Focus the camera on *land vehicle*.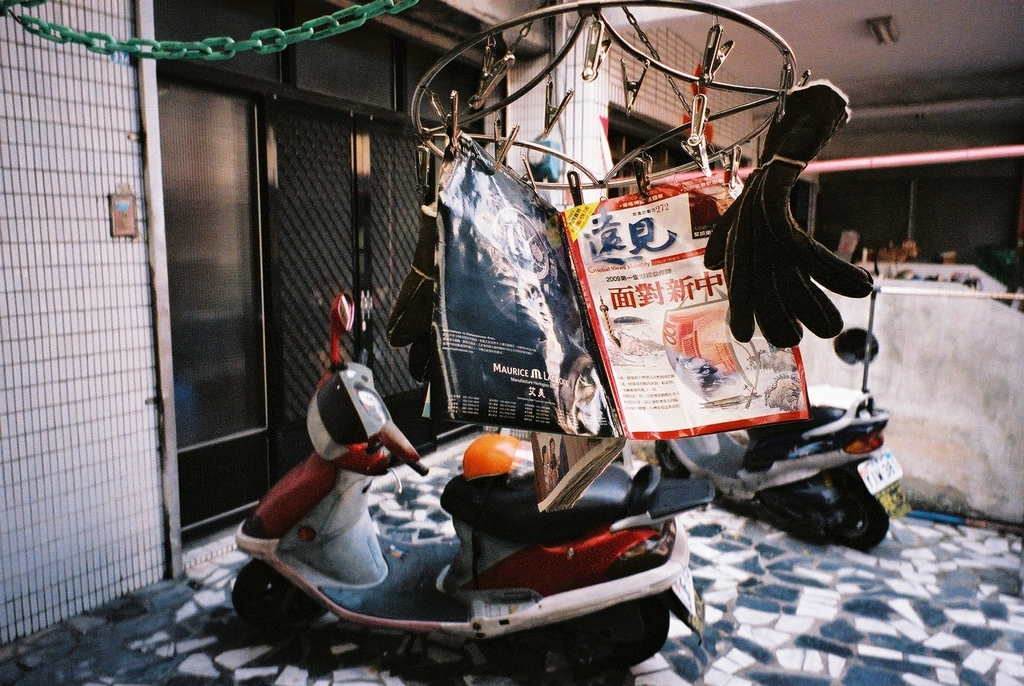
Focus region: bbox(650, 402, 915, 553).
